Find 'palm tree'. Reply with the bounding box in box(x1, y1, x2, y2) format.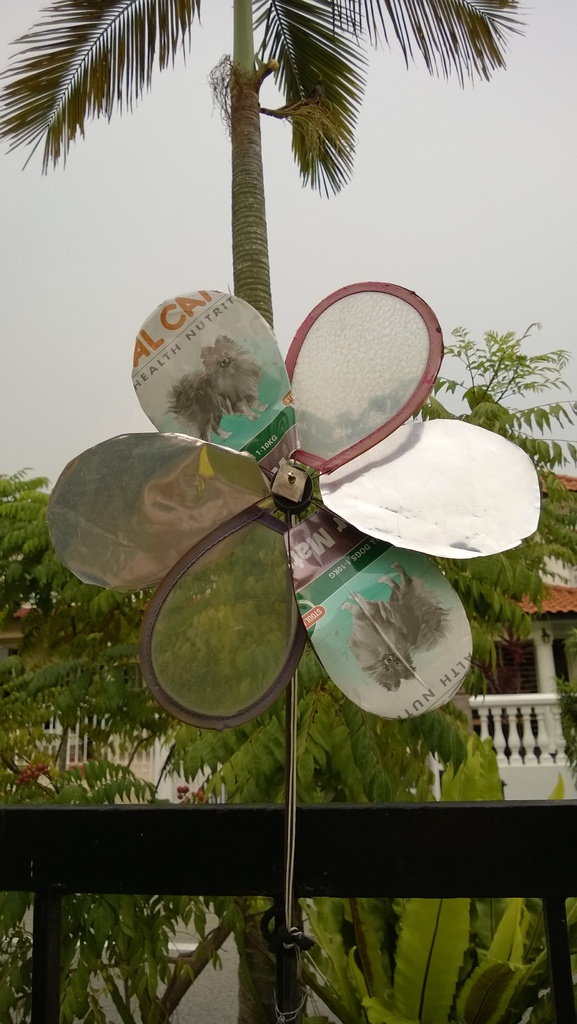
box(67, 860, 237, 1023).
